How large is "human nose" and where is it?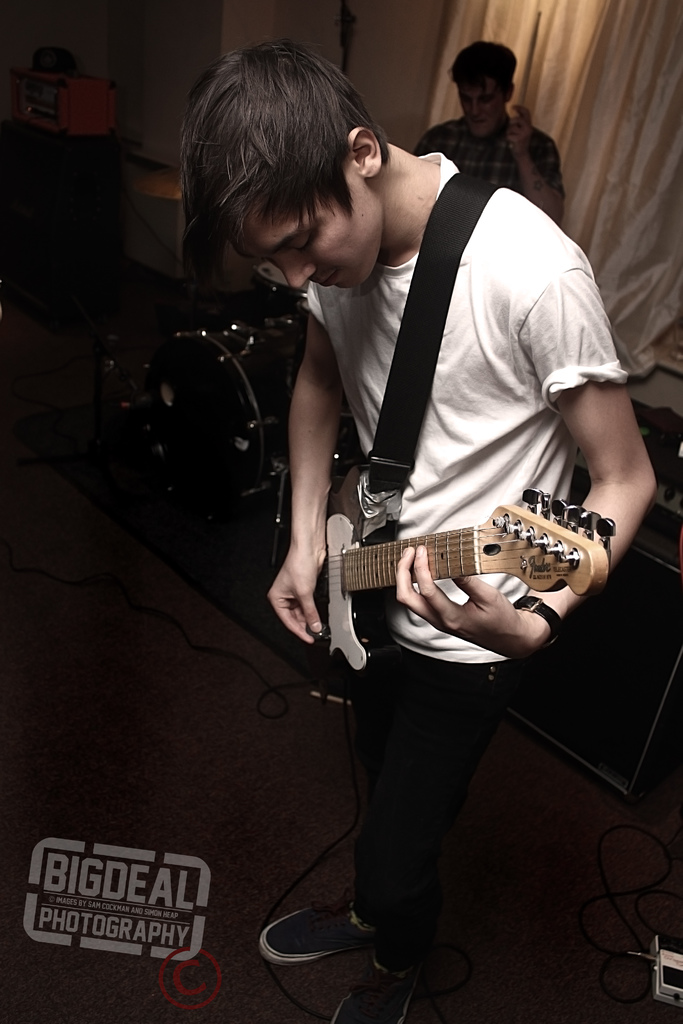
Bounding box: select_region(274, 256, 313, 287).
